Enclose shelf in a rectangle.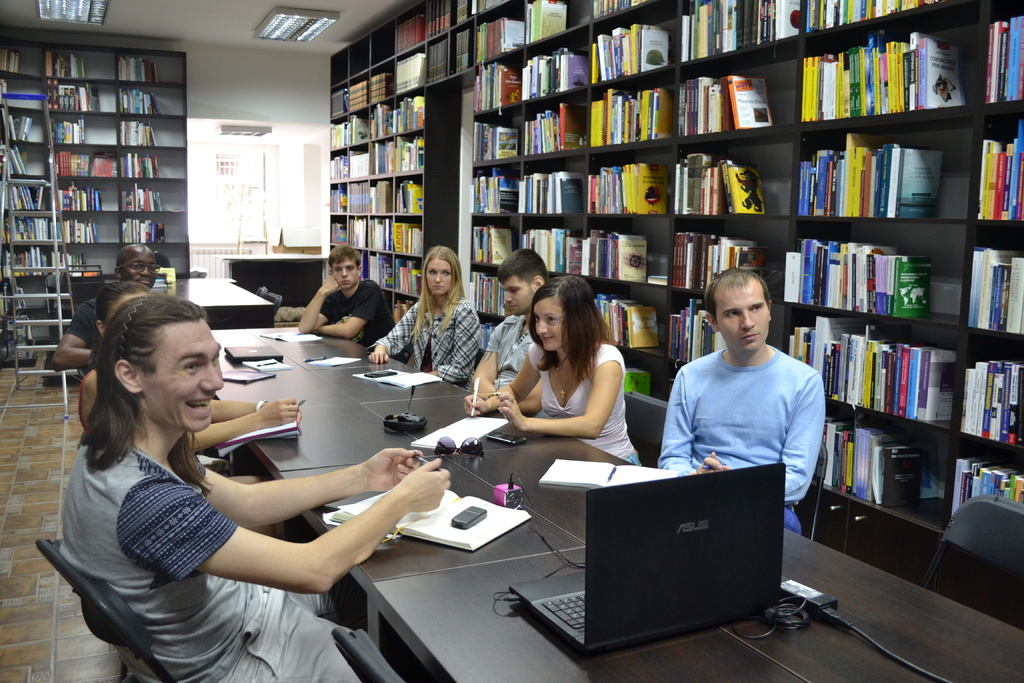
[x1=326, y1=149, x2=351, y2=182].
